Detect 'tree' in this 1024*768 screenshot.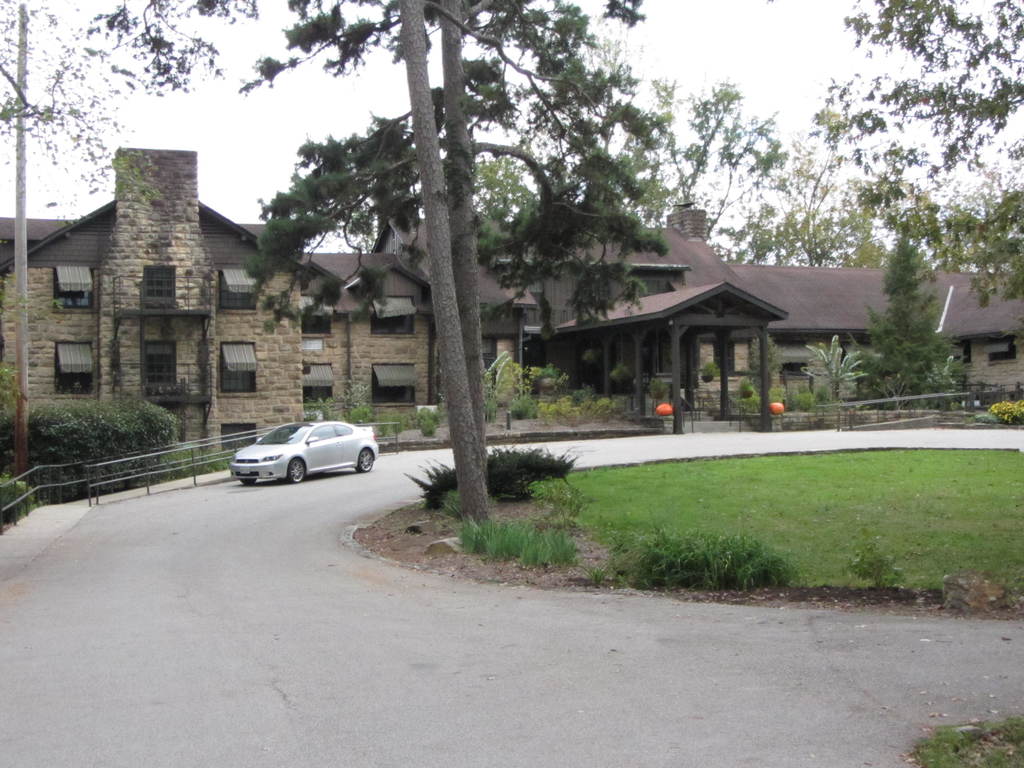
Detection: (392,0,485,521).
